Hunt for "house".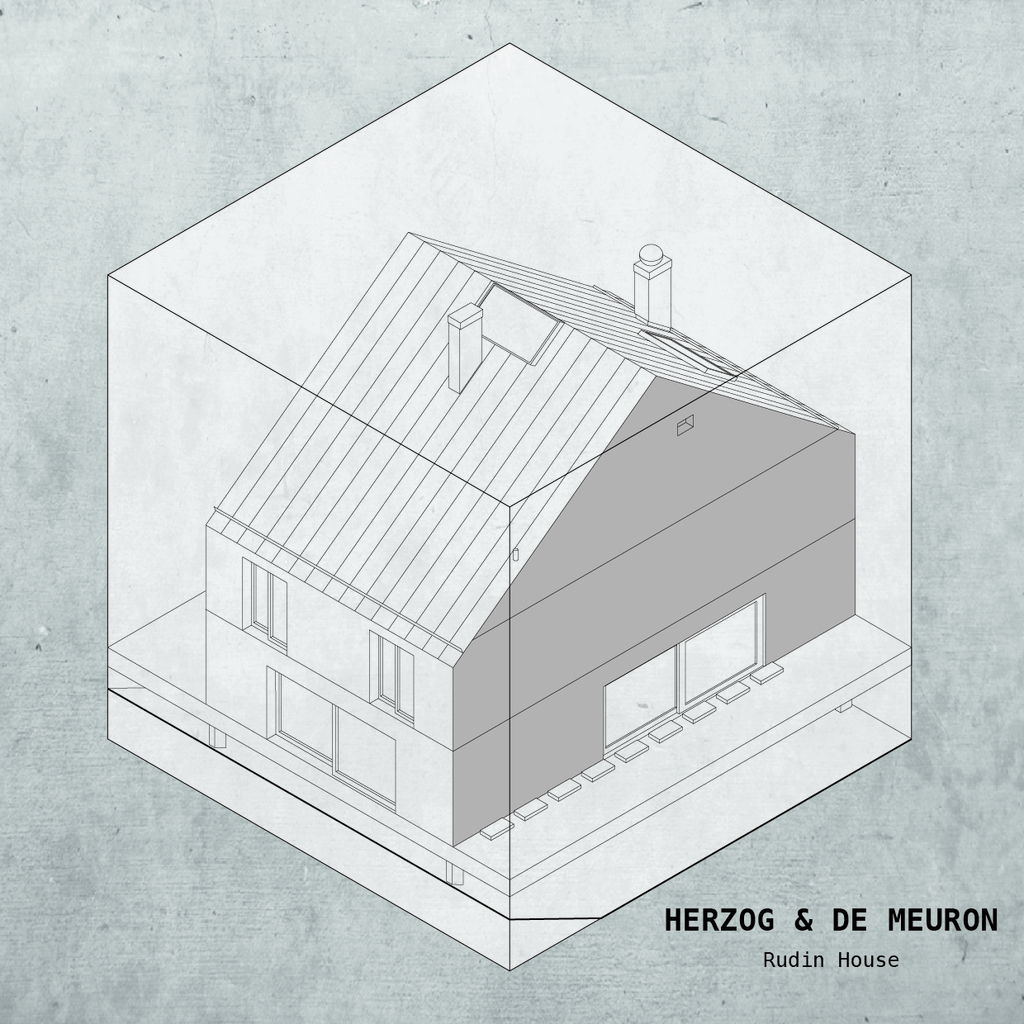
Hunted down at bbox=[203, 238, 856, 844].
